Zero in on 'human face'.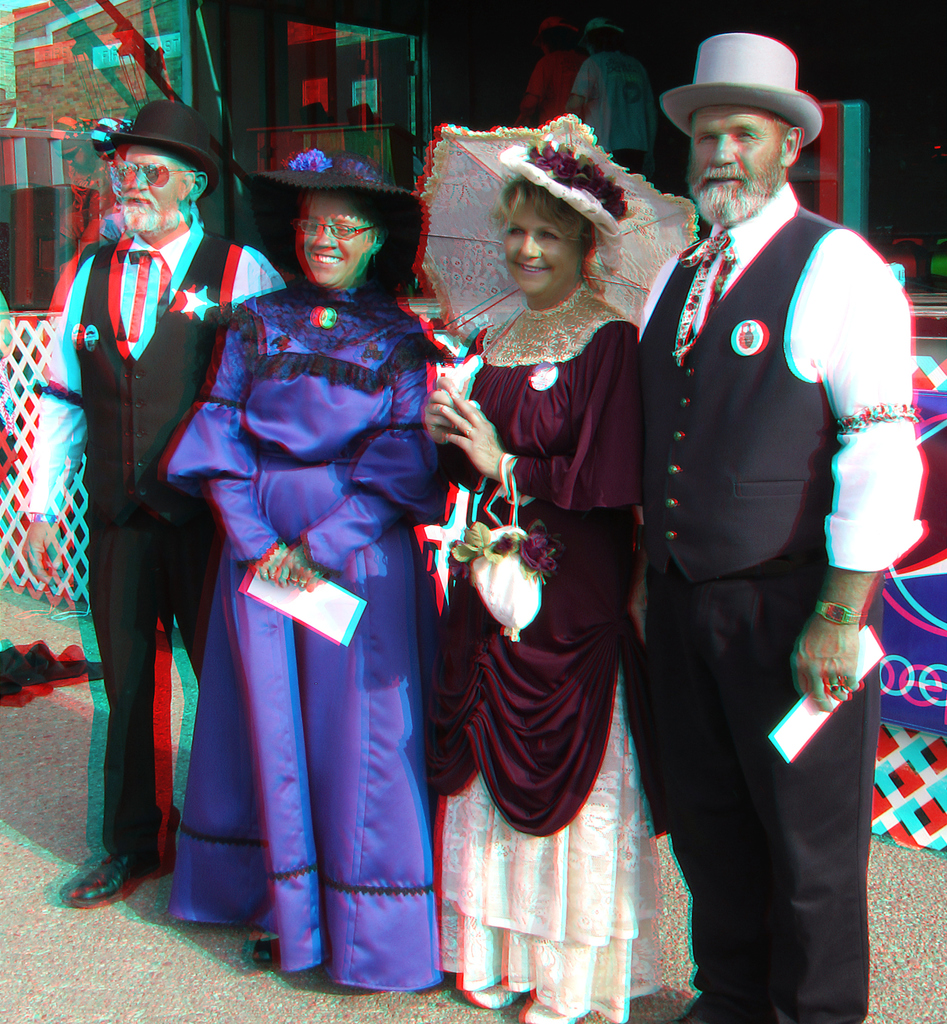
Zeroed in: left=503, top=196, right=578, bottom=294.
